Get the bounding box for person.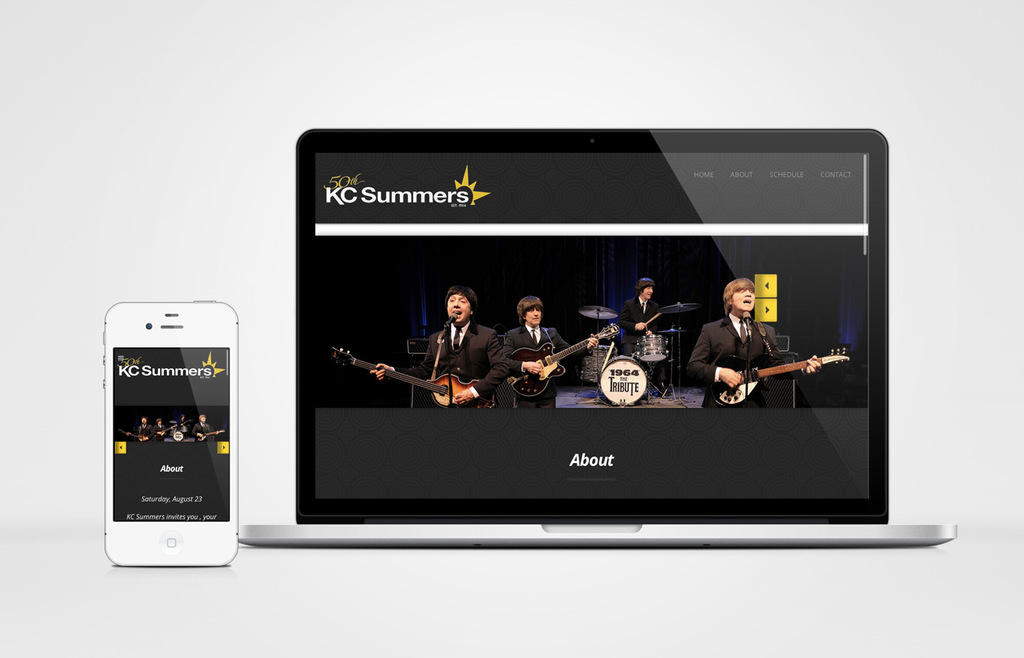
BBox(366, 284, 505, 407).
